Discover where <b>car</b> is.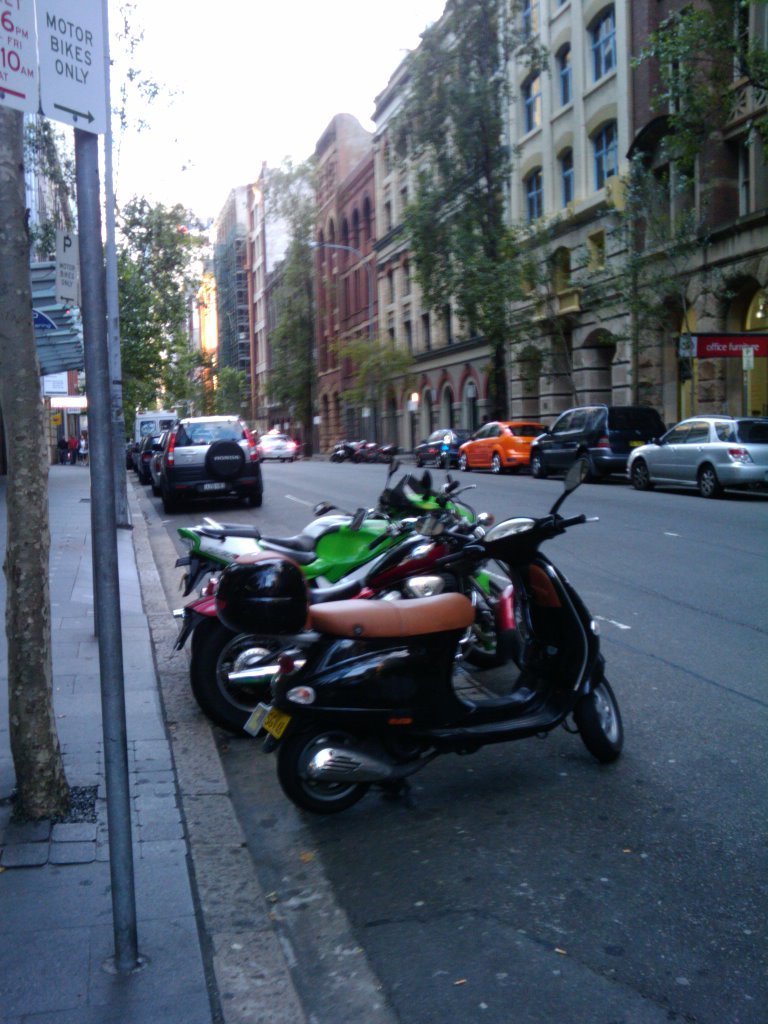
Discovered at bbox=[530, 397, 661, 485].
